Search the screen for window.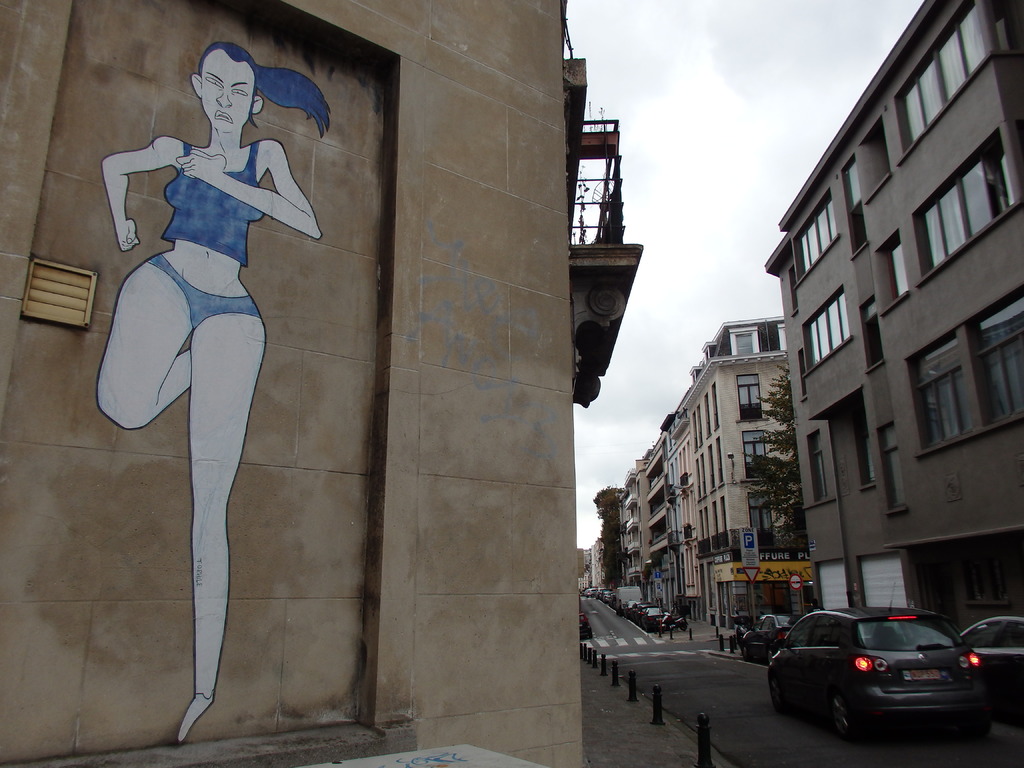
Found at [700,399,710,438].
